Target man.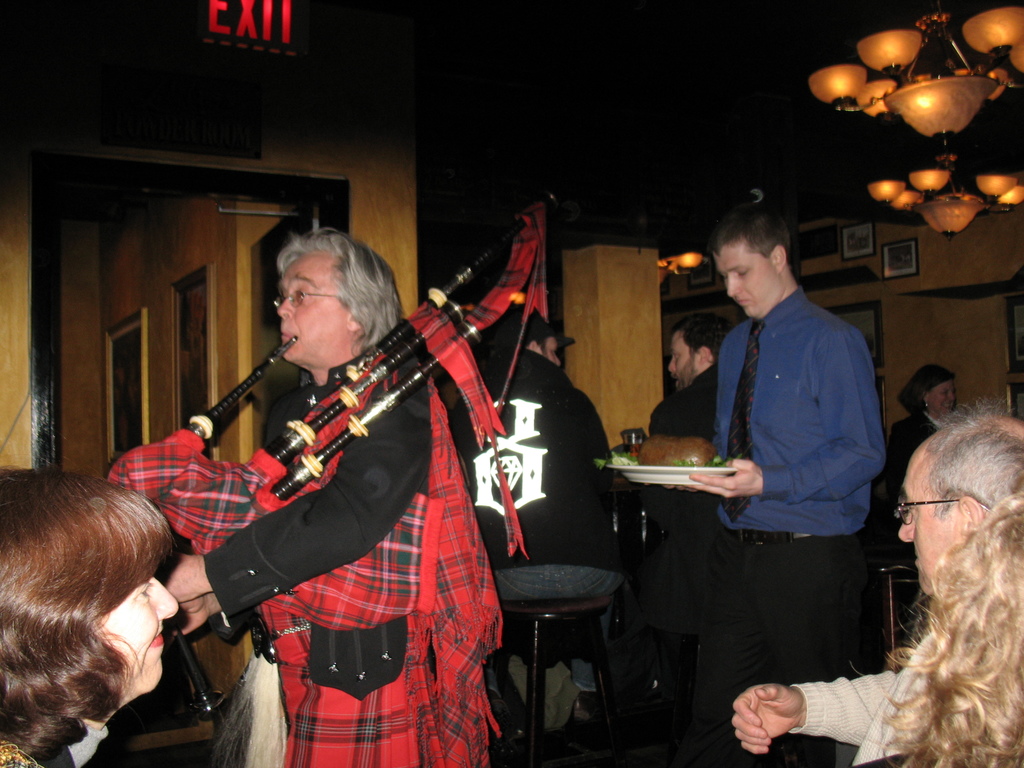
Target region: (left=659, top=202, right=904, bottom=717).
